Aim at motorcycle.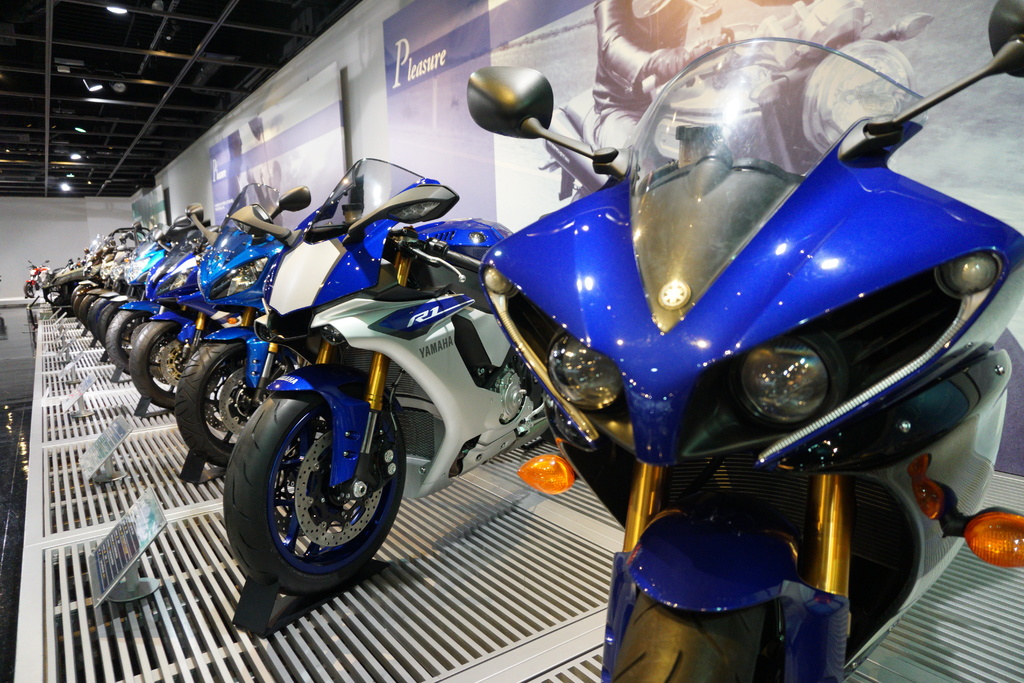
Aimed at (89, 214, 136, 334).
